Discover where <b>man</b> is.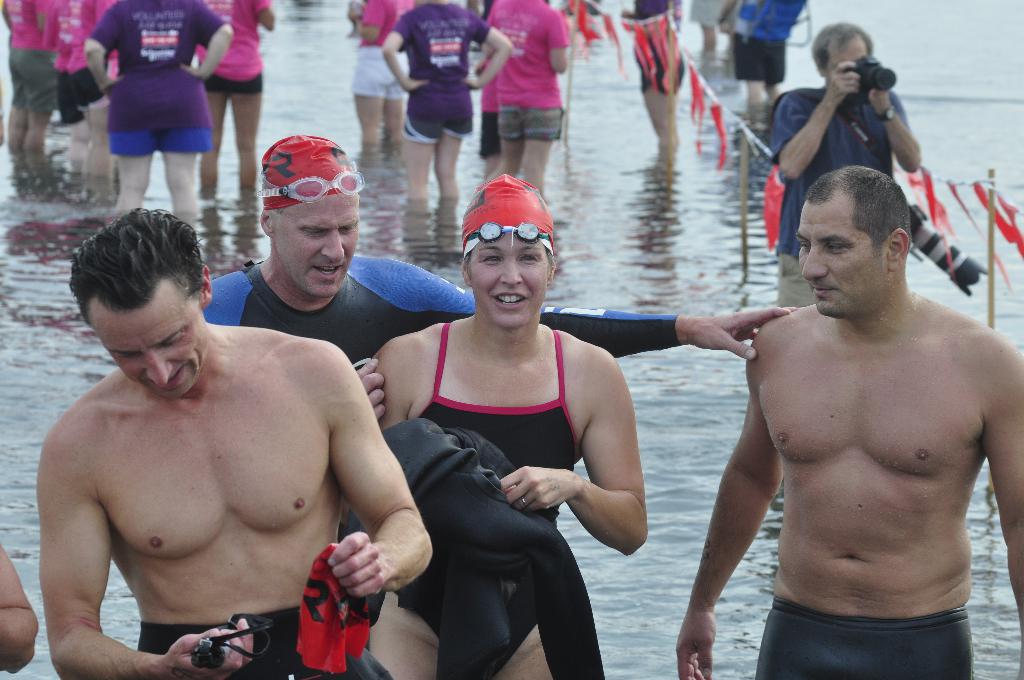
Discovered at 202 129 796 537.
